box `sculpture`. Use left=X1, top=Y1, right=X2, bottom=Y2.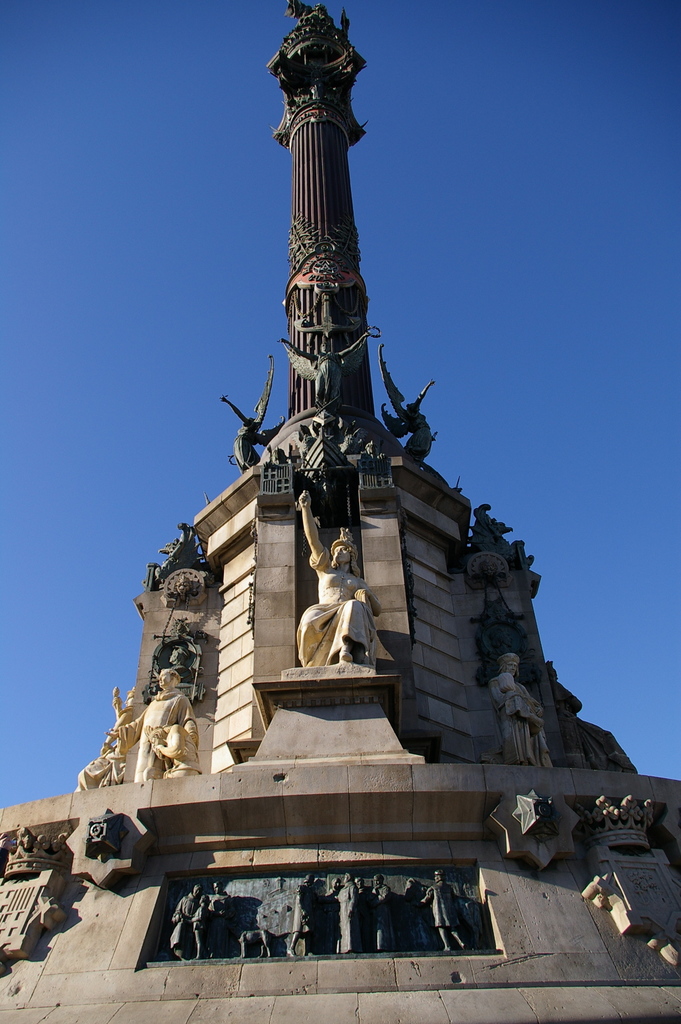
left=296, top=488, right=385, bottom=669.
